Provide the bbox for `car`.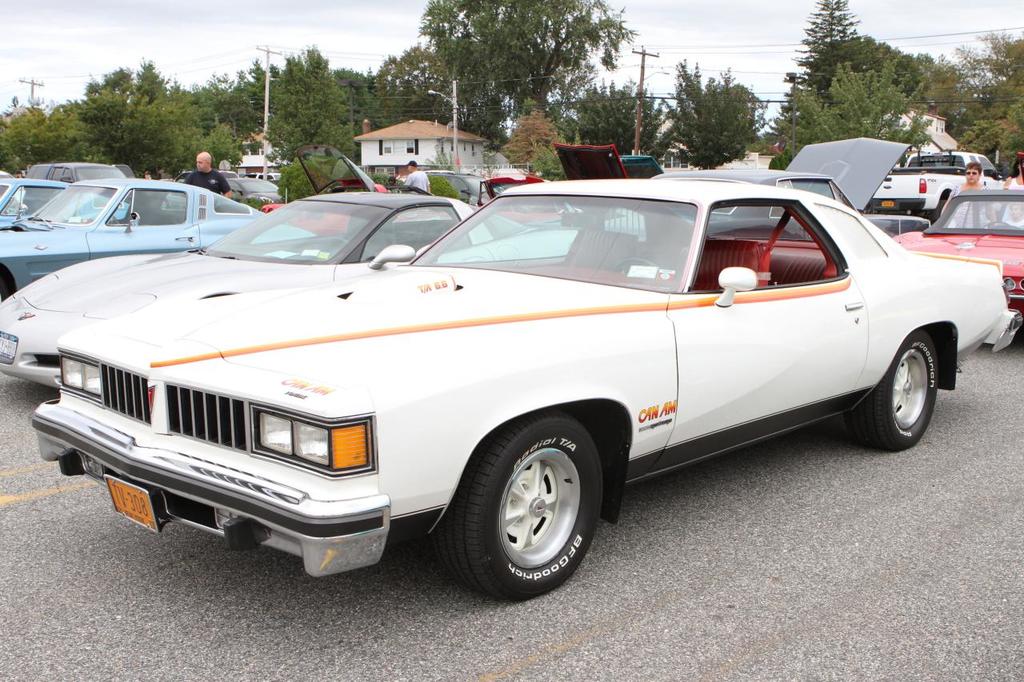
[x1=890, y1=183, x2=1023, y2=321].
